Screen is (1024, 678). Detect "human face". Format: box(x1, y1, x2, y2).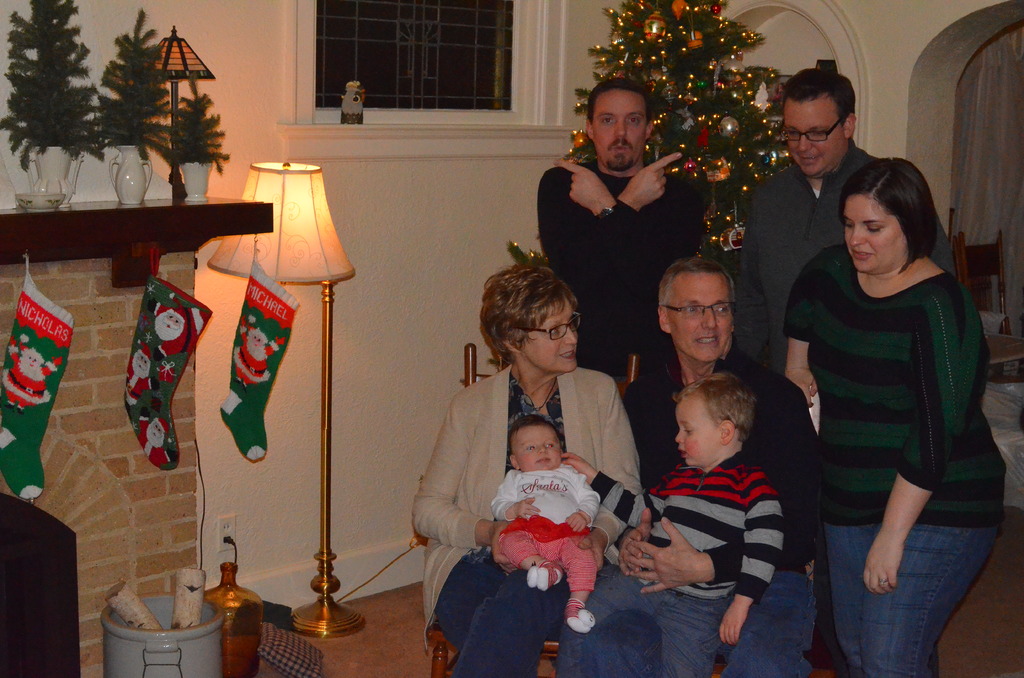
box(510, 421, 560, 469).
